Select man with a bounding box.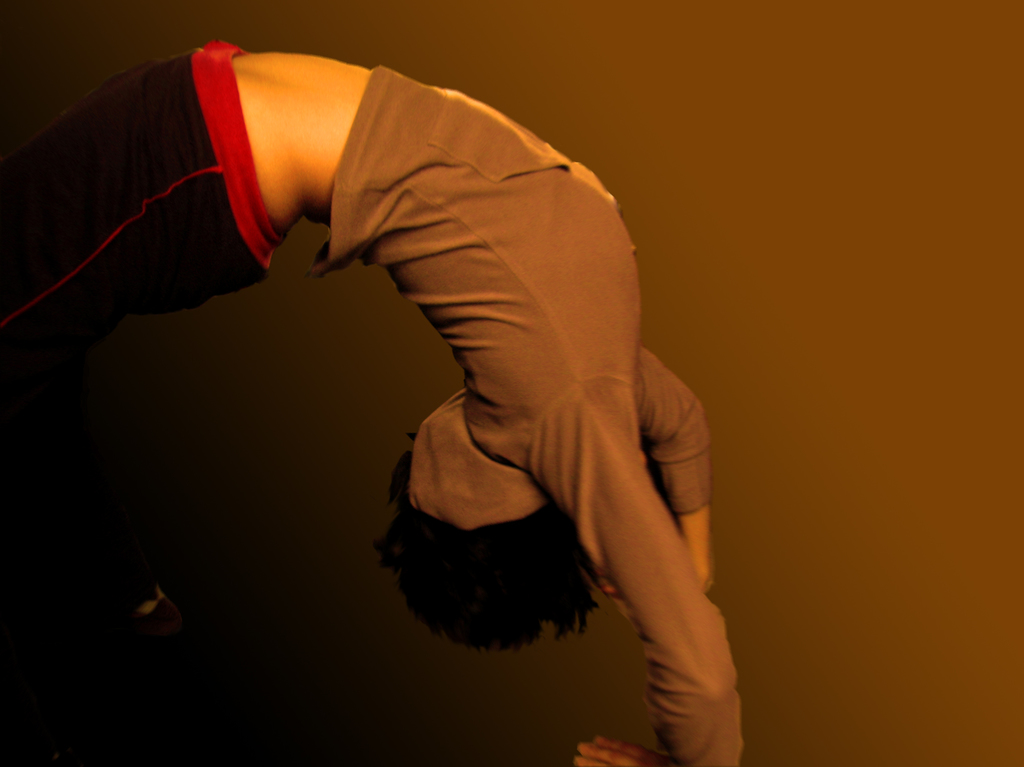
0,45,744,766.
